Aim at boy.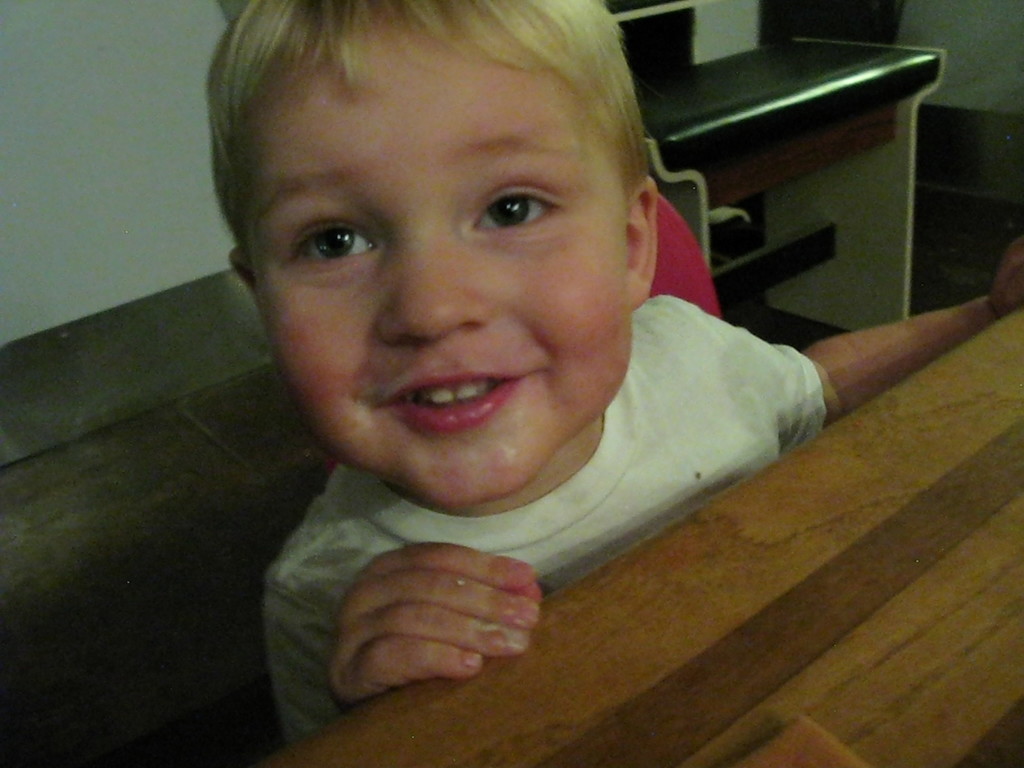
Aimed at x1=199, y1=0, x2=1023, y2=752.
